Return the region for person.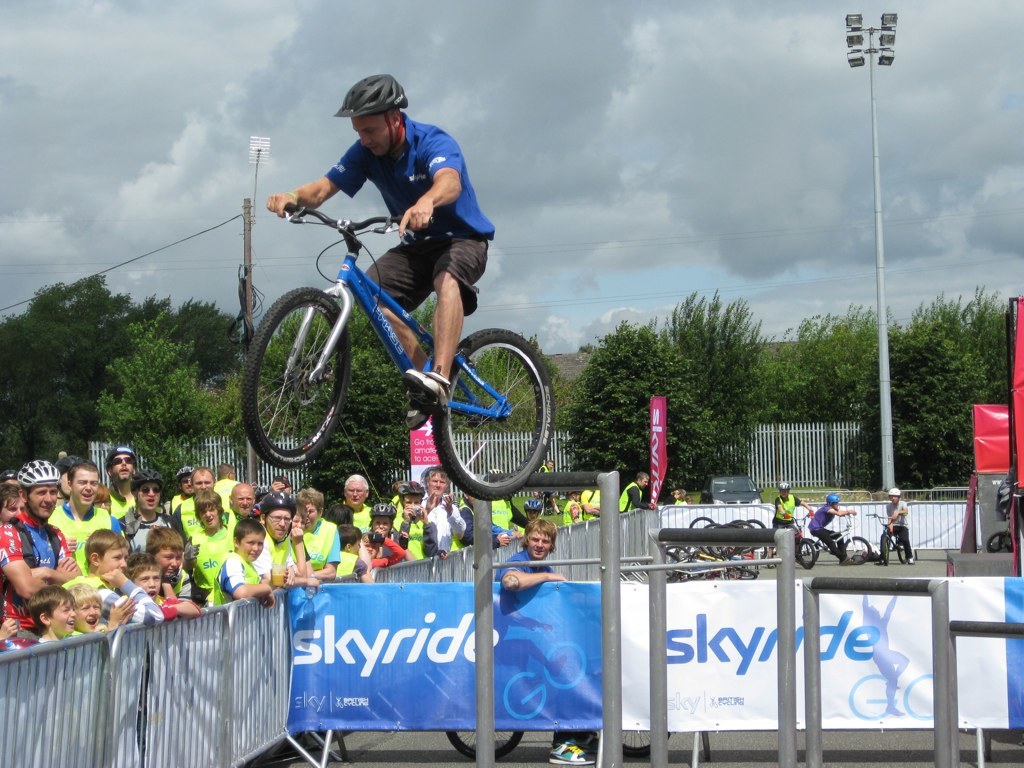
rect(332, 521, 373, 583).
